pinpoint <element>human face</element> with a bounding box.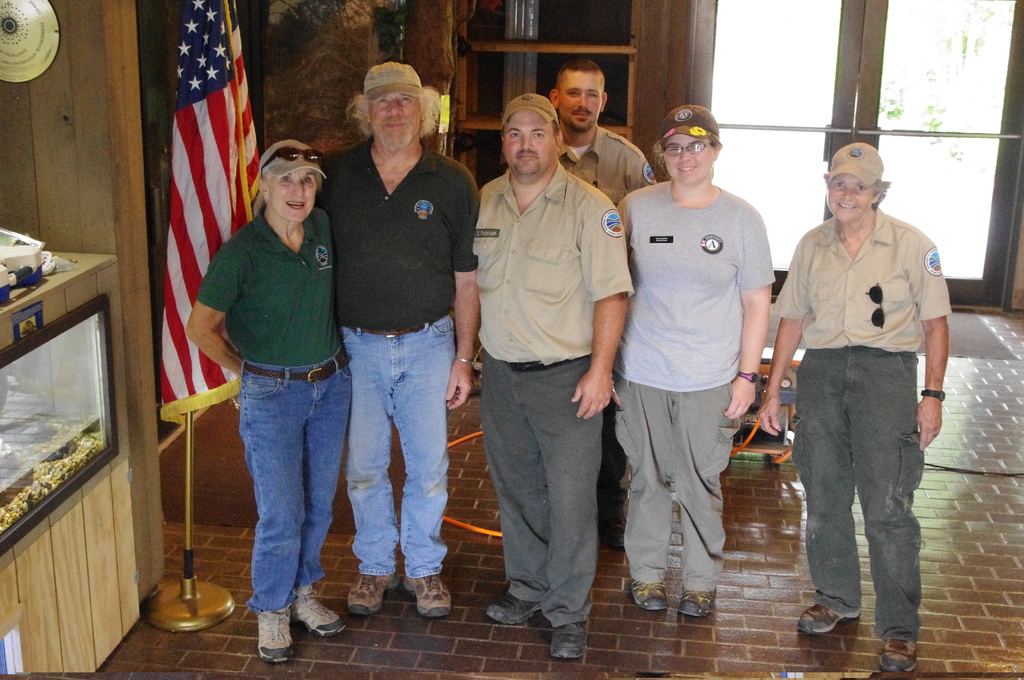
x1=268 y1=168 x2=317 y2=223.
